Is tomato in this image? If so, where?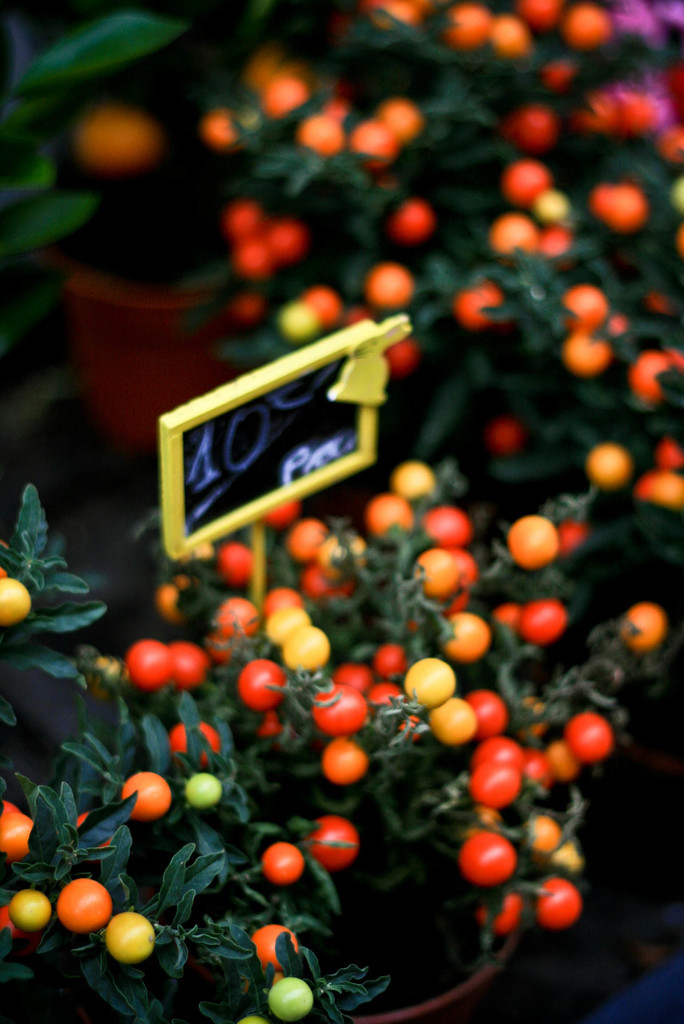
Yes, at box(509, 518, 553, 566).
